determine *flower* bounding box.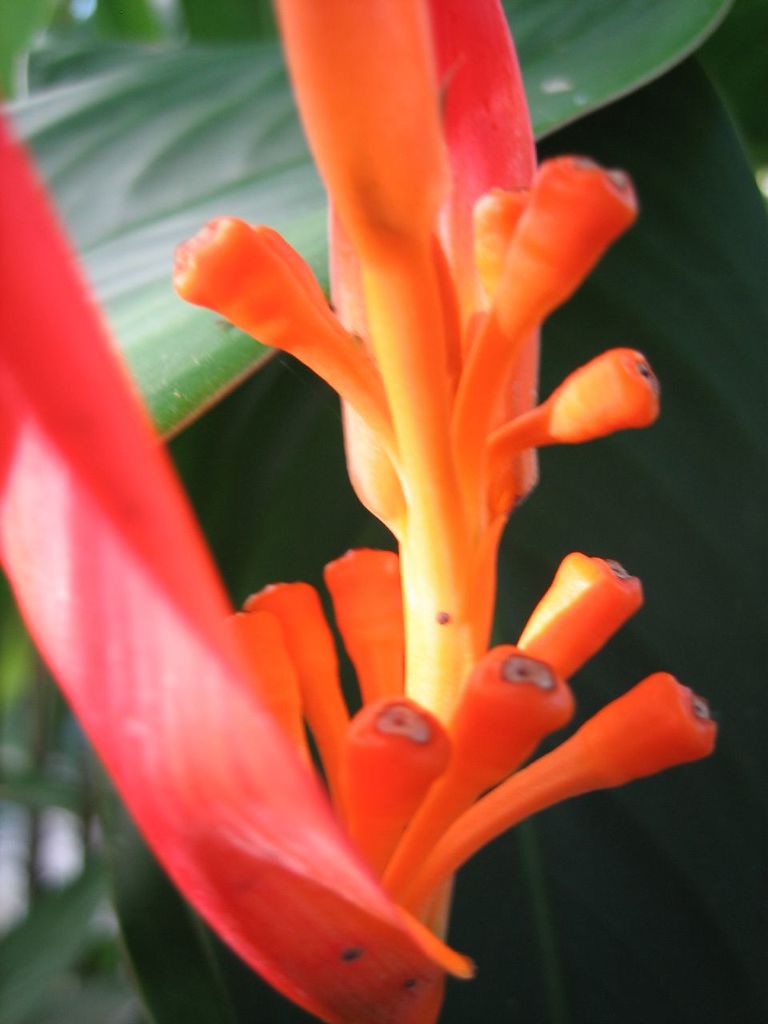
Determined: {"x1": 0, "y1": 0, "x2": 733, "y2": 1023}.
